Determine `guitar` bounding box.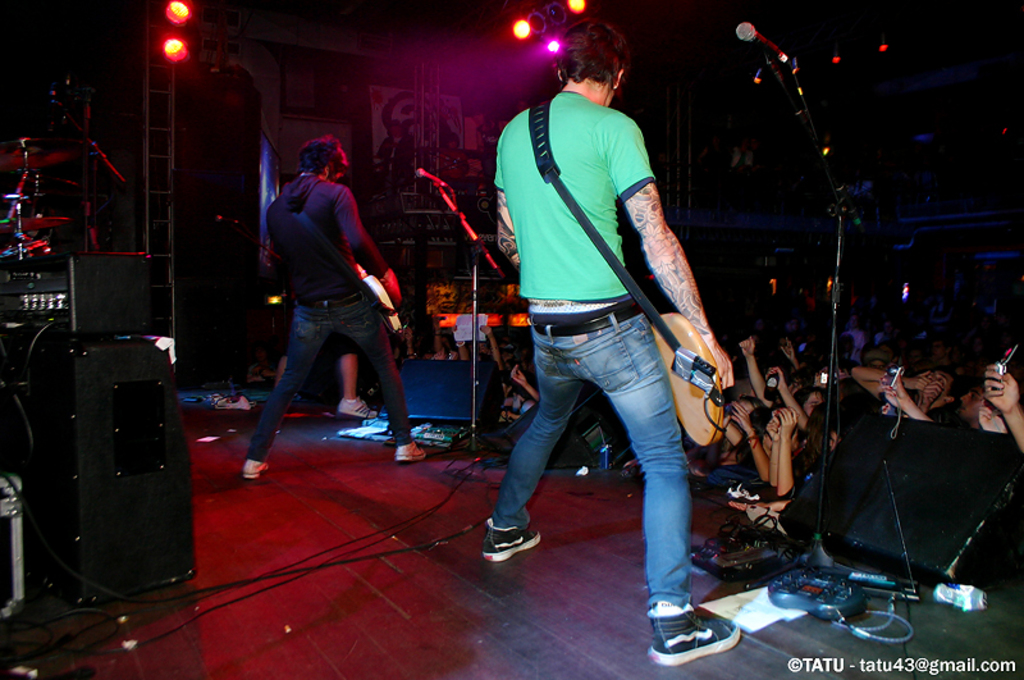
Determined: crop(632, 298, 723, 443).
